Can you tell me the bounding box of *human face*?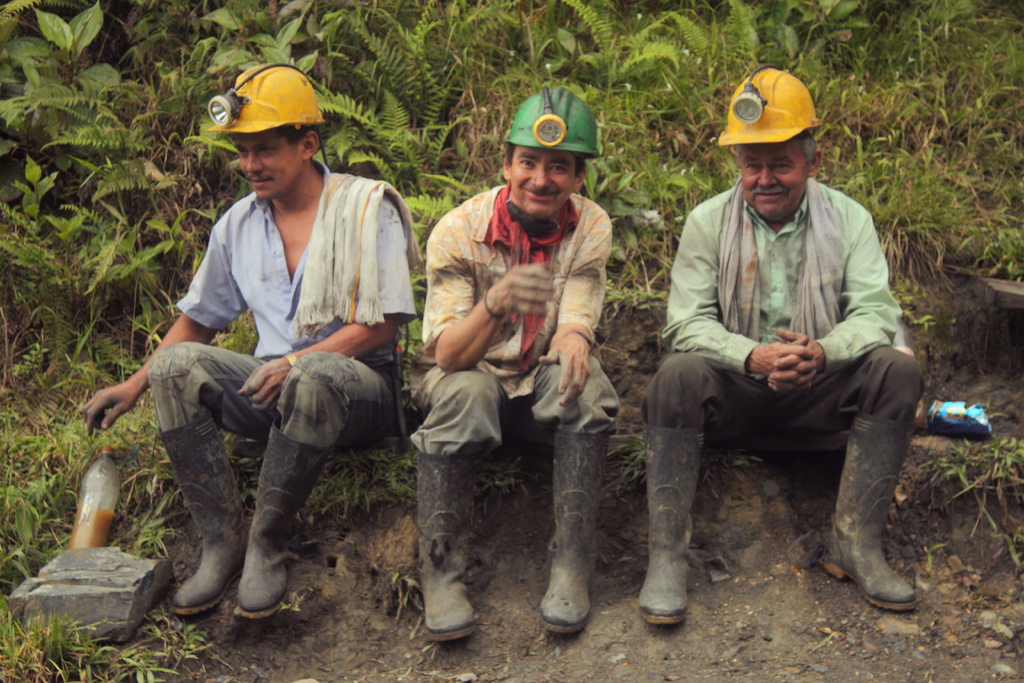
<box>742,146,804,214</box>.
